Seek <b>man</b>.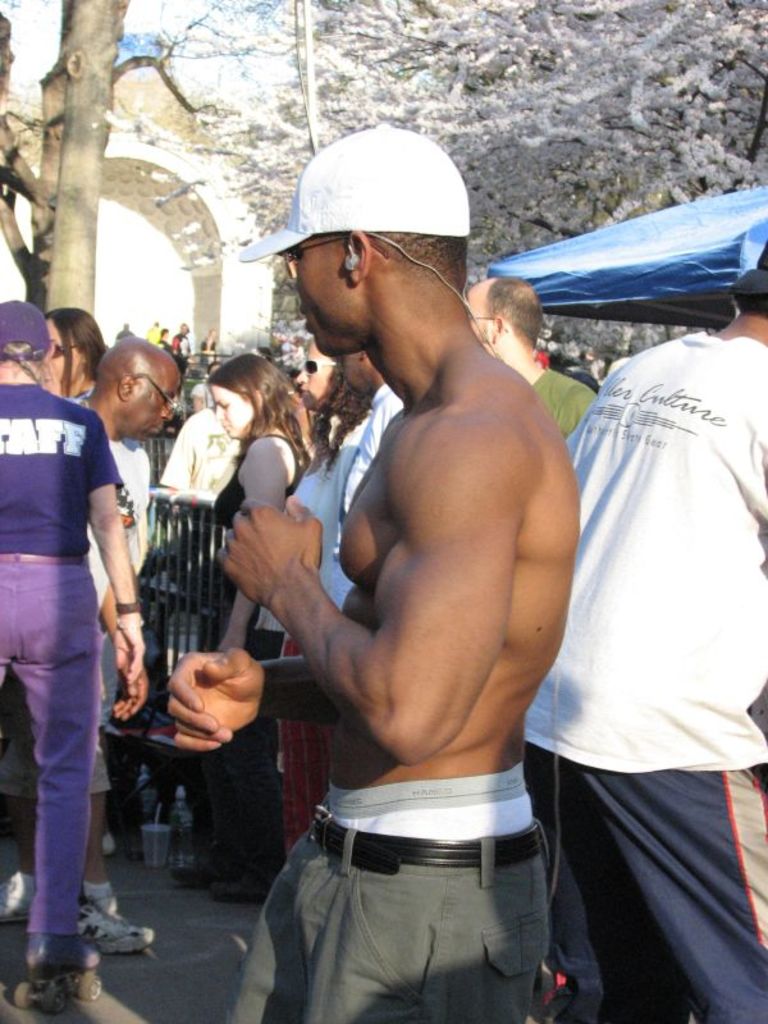
<region>460, 270, 604, 442</region>.
